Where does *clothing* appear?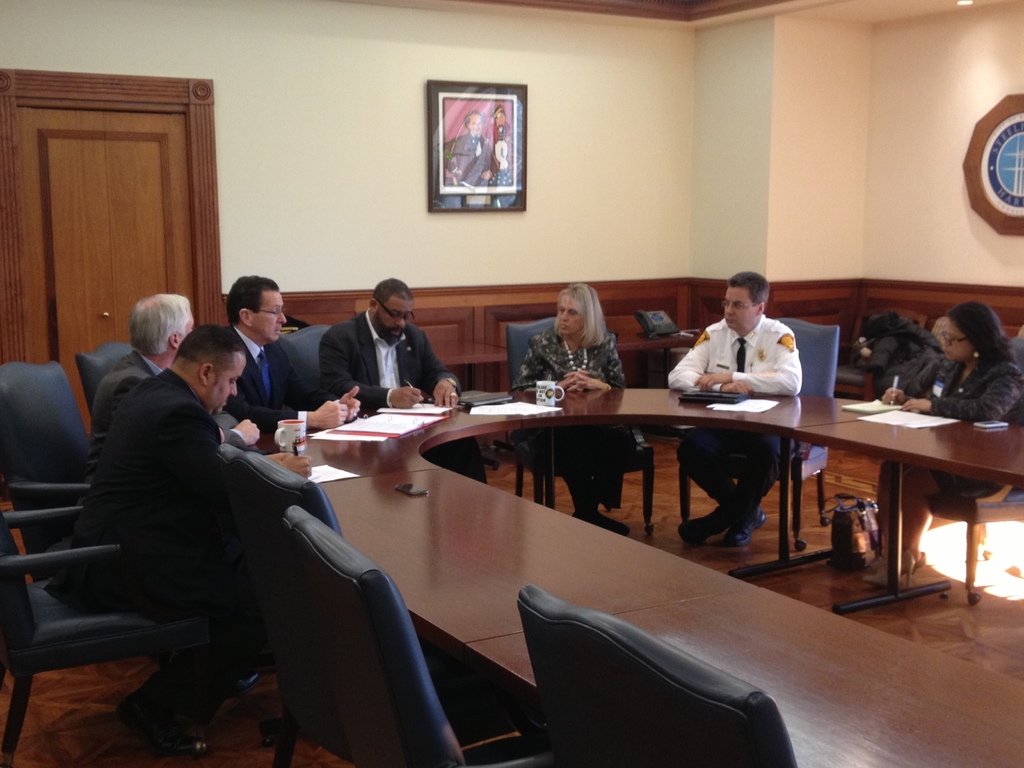
Appears at (left=482, top=122, right=511, bottom=145).
